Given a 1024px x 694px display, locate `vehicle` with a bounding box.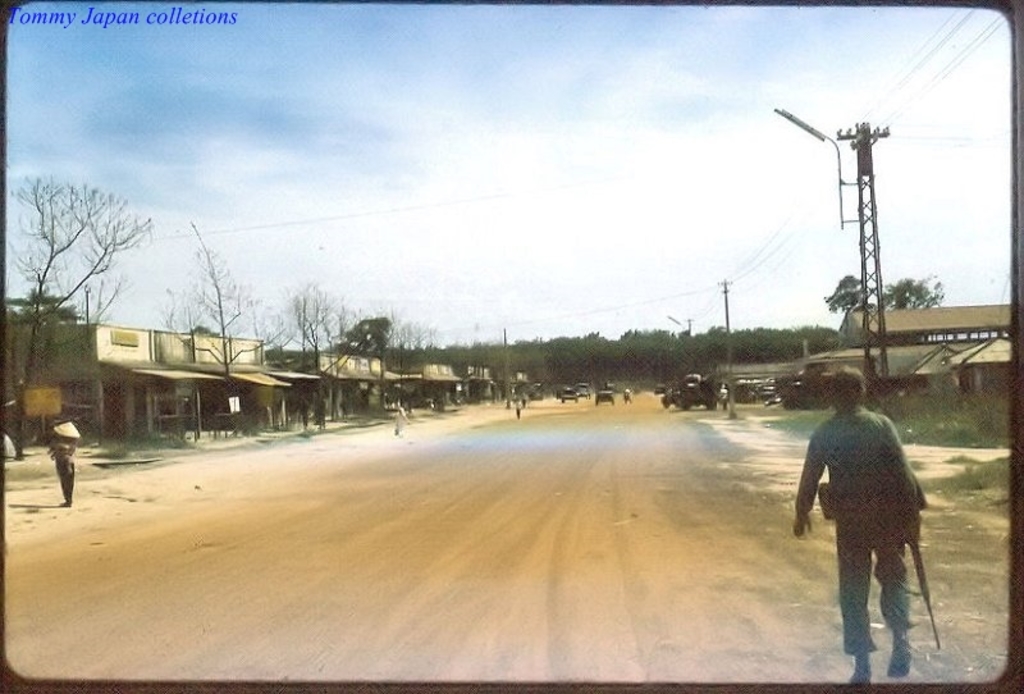
Located: left=520, top=382, right=547, bottom=401.
